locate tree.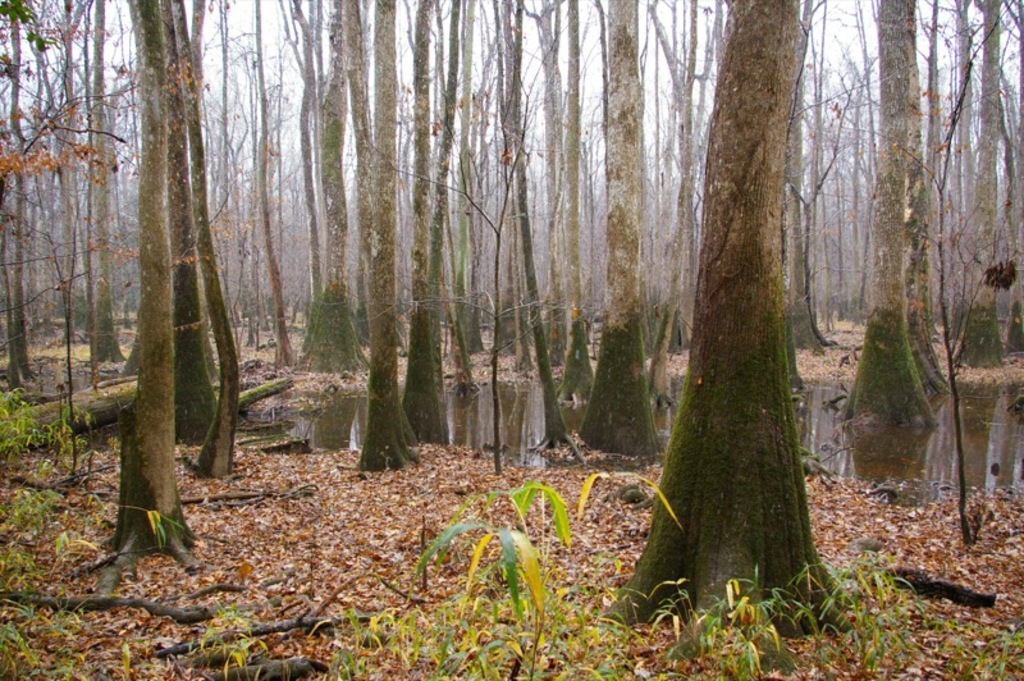
Bounding box: pyautogui.locateOnScreen(92, 0, 206, 608).
